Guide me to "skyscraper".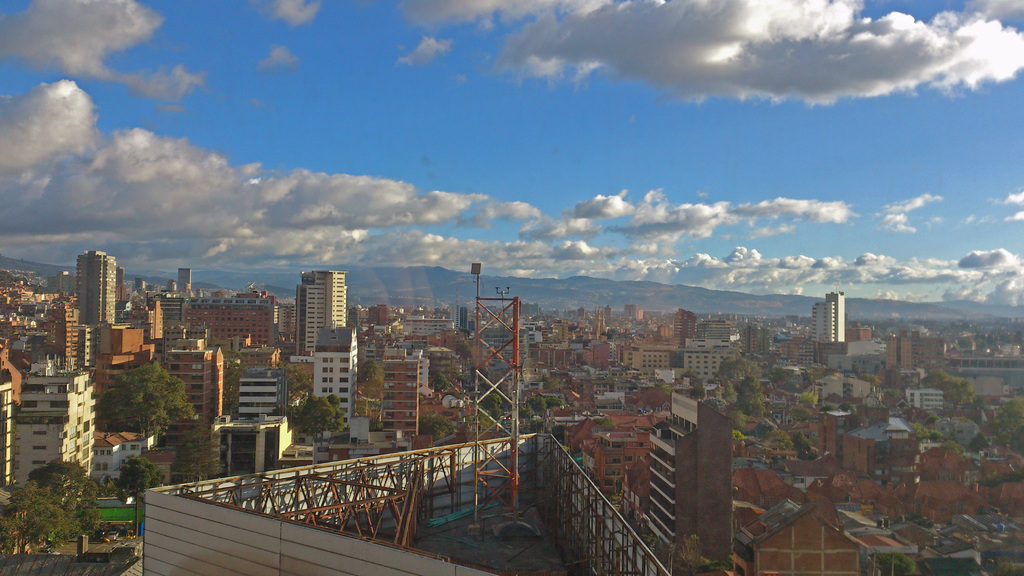
Guidance: <bbox>175, 266, 192, 297</bbox>.
